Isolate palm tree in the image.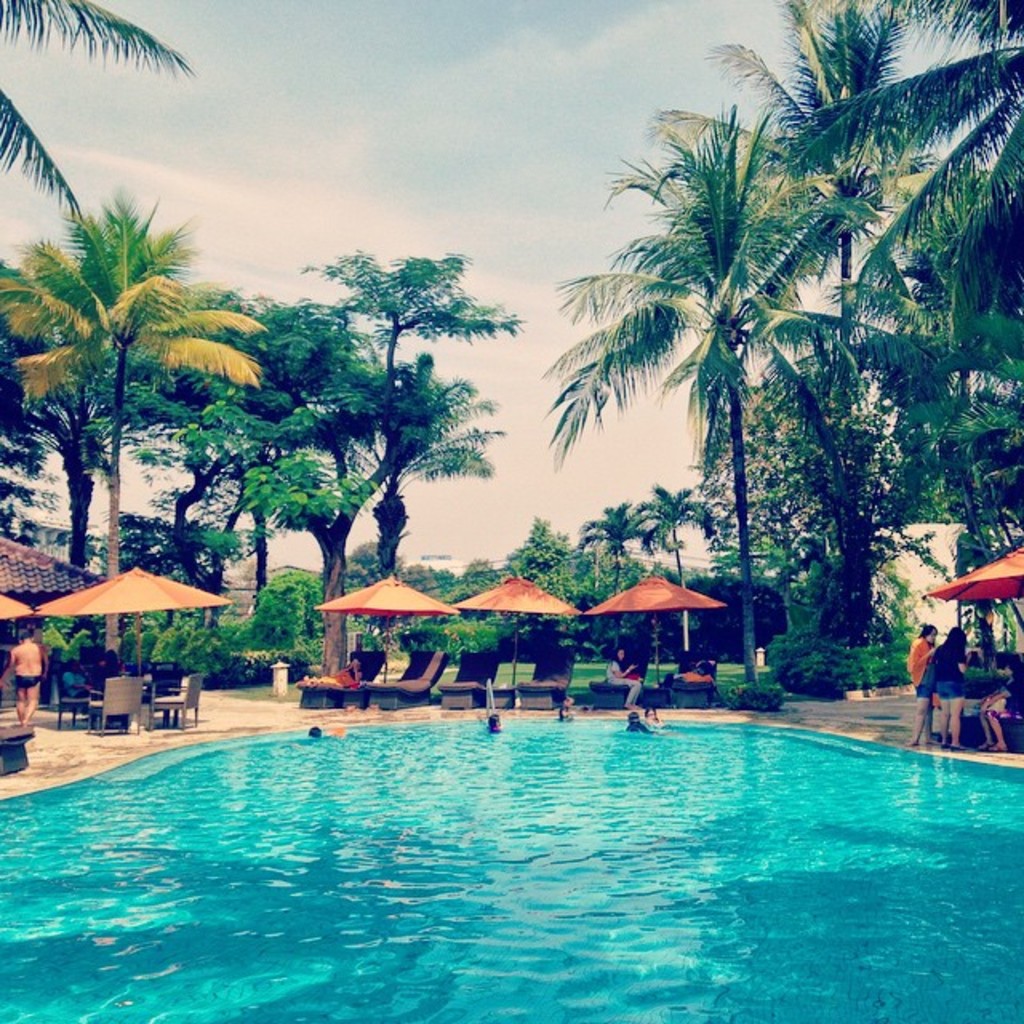
Isolated region: rect(374, 266, 467, 590).
